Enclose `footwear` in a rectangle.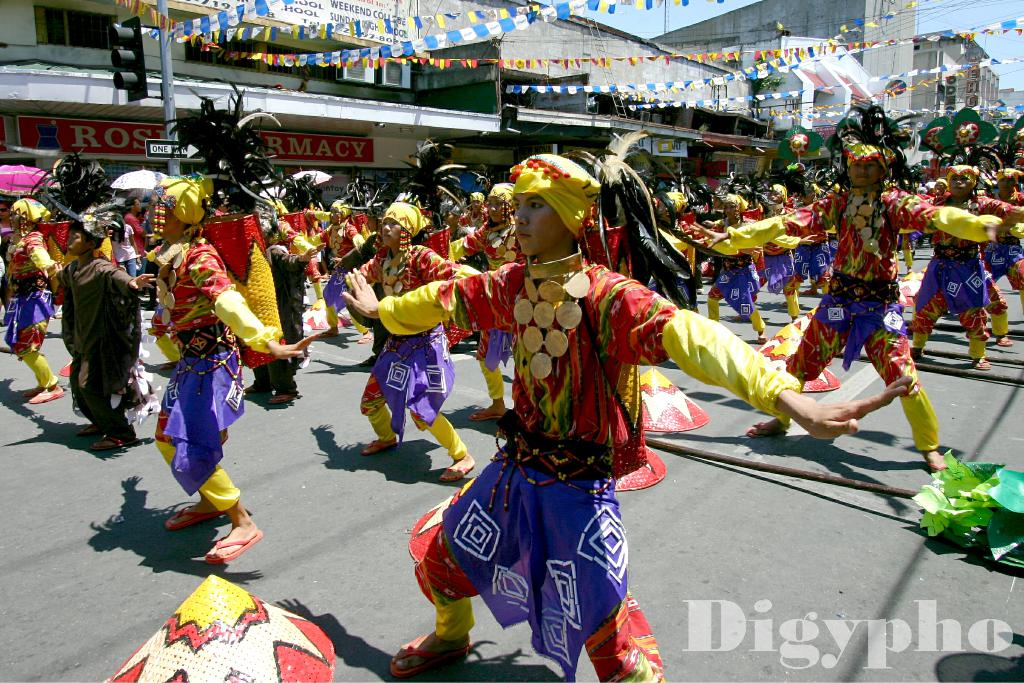
[168,497,220,530].
